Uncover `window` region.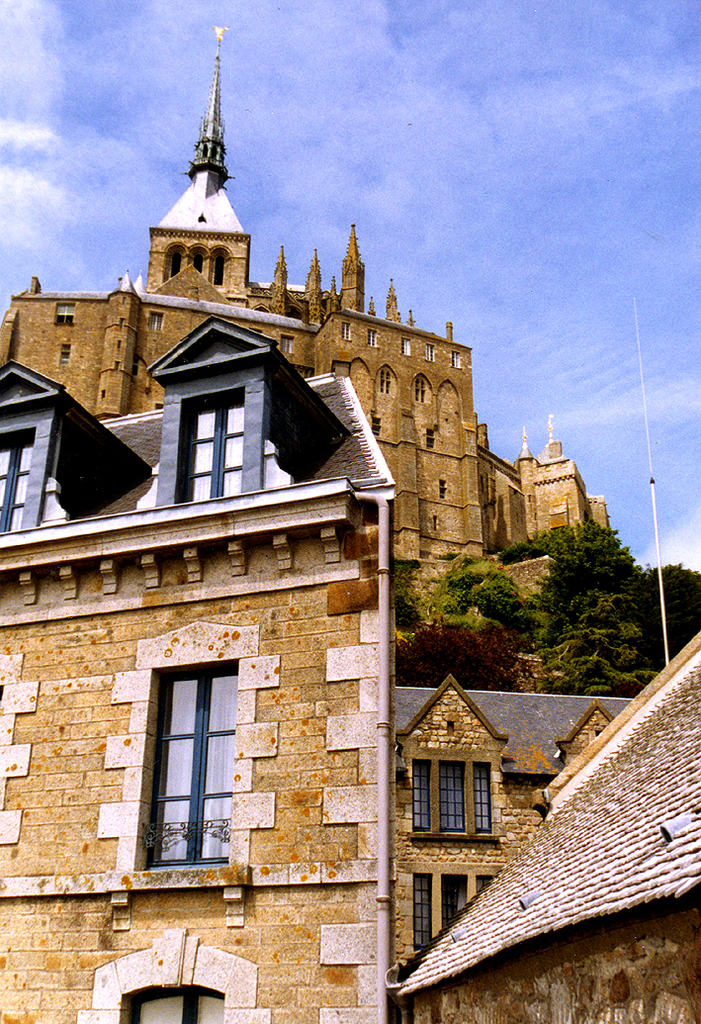
Uncovered: [171, 389, 249, 506].
